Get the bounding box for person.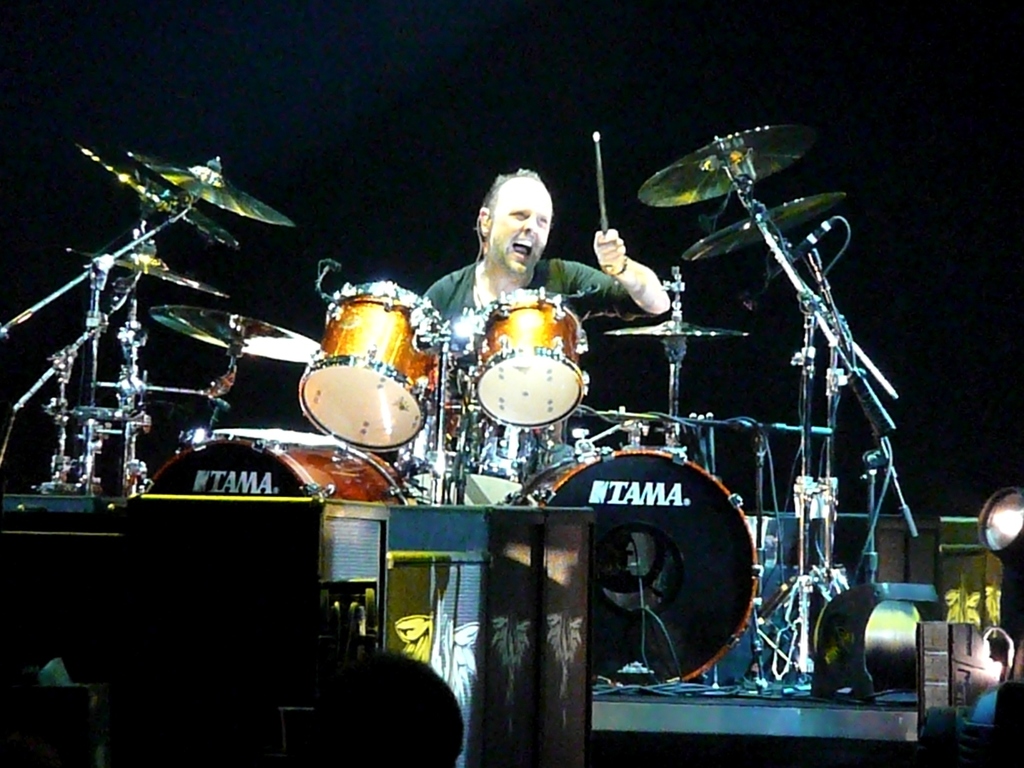
region(422, 166, 669, 441).
